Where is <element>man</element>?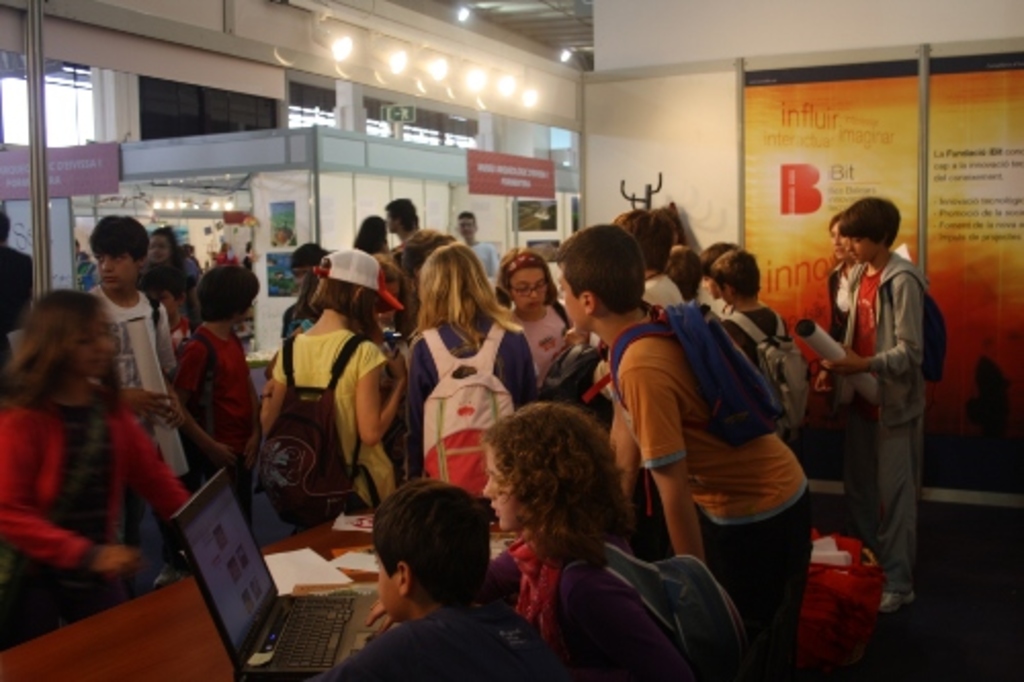
84,215,190,494.
